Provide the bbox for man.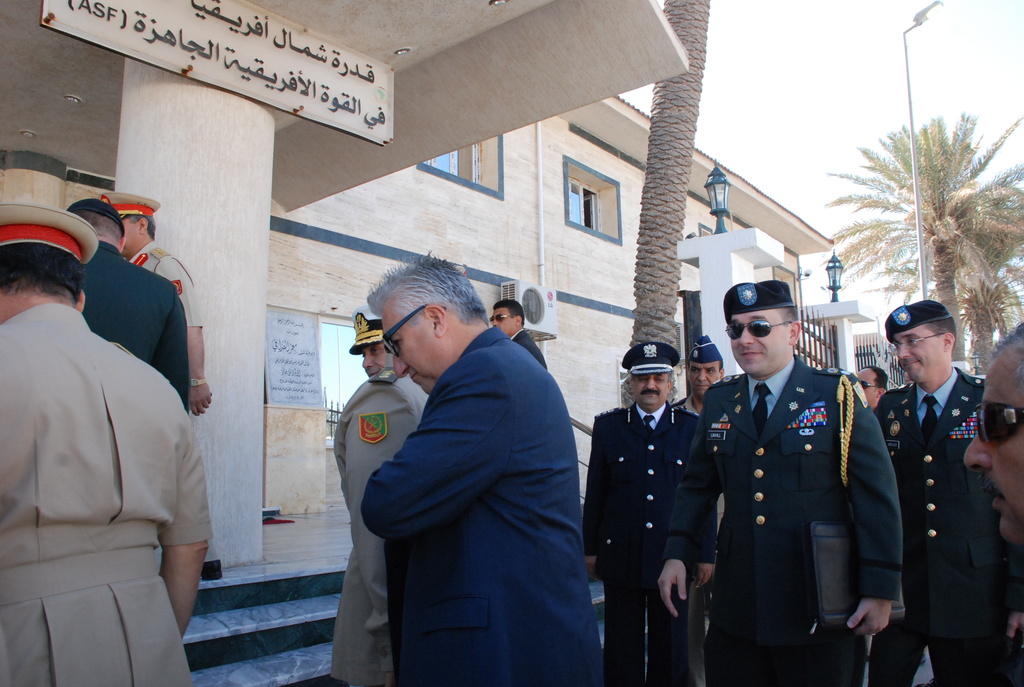
487:298:551:373.
